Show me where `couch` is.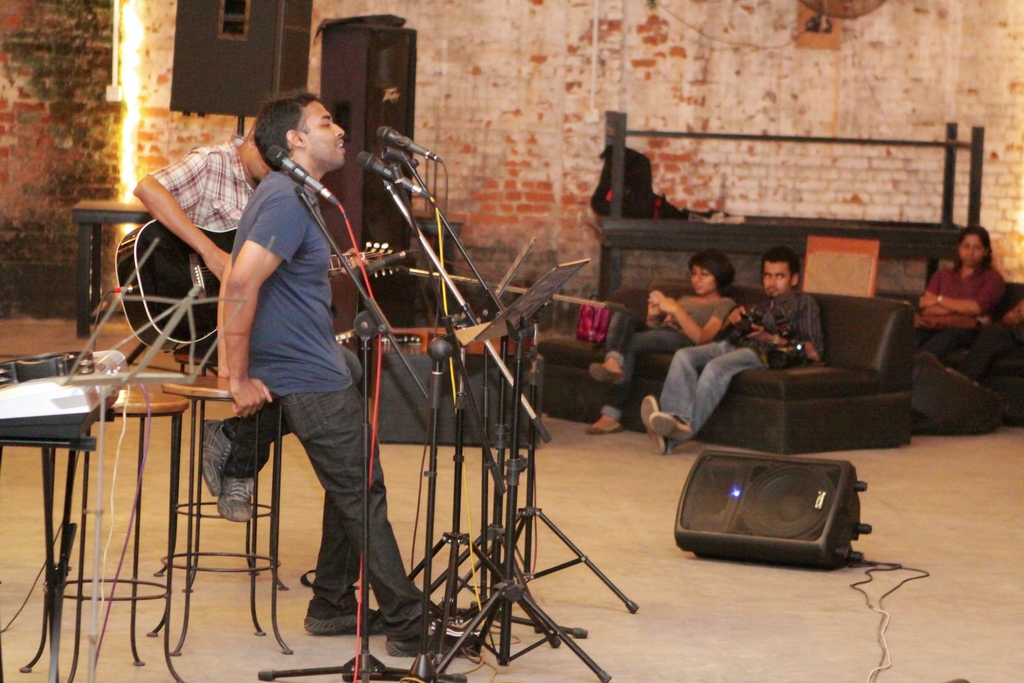
`couch` is at bbox=(632, 286, 947, 463).
